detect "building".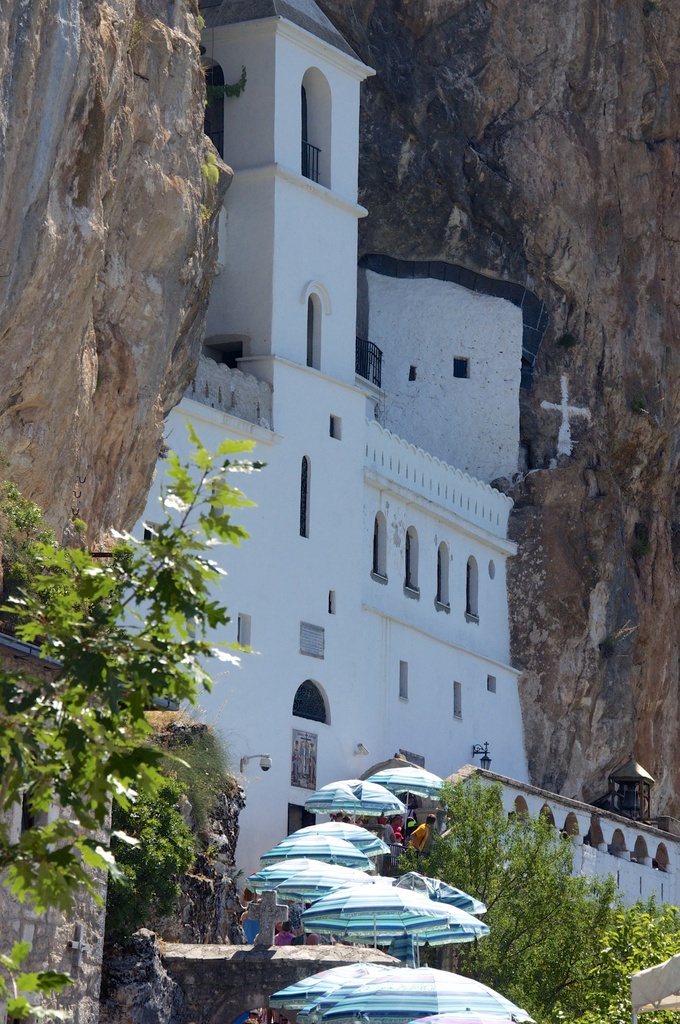
Detected at [x1=109, y1=0, x2=668, y2=930].
